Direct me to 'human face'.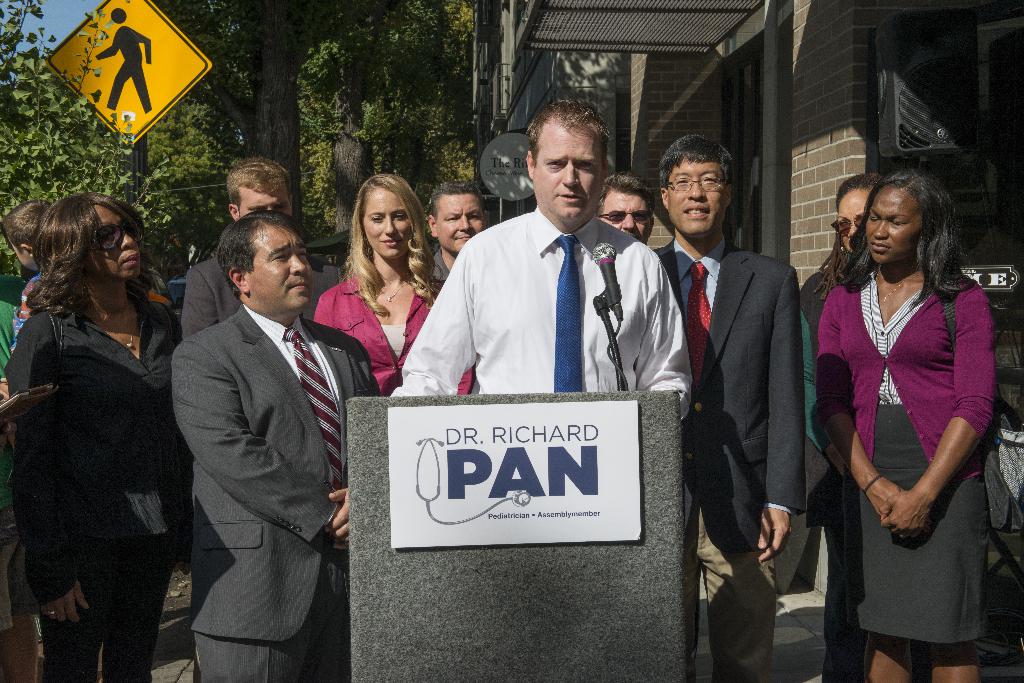
Direction: [246,226,307,306].
